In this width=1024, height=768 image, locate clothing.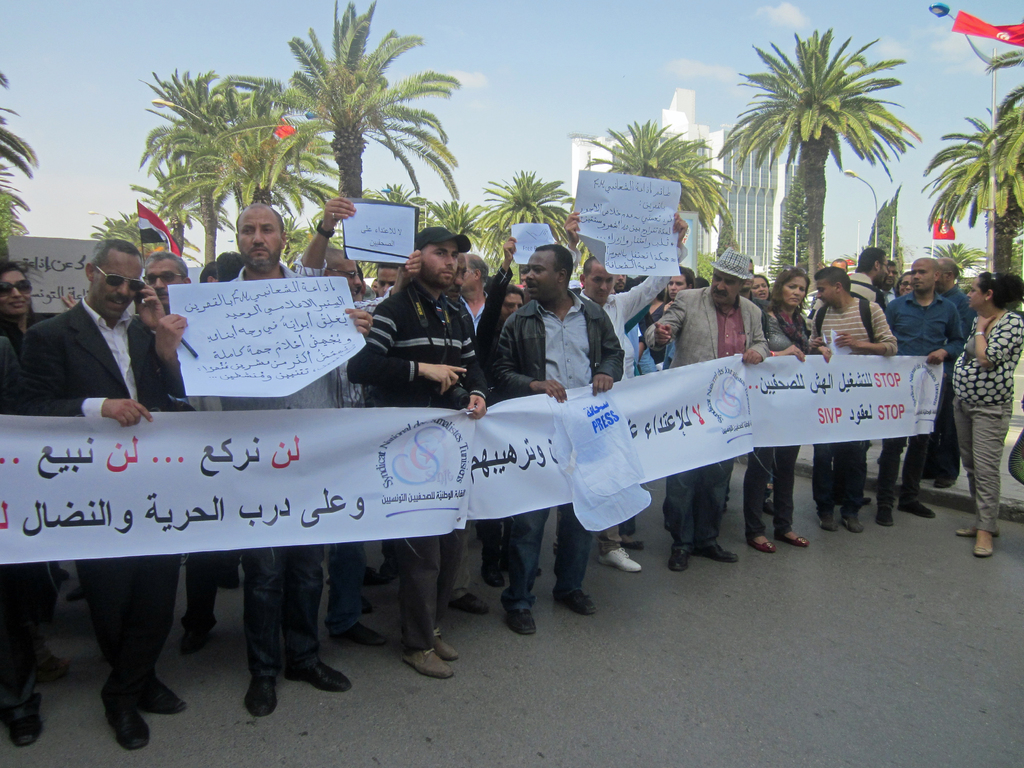
Bounding box: BBox(643, 289, 765, 551).
